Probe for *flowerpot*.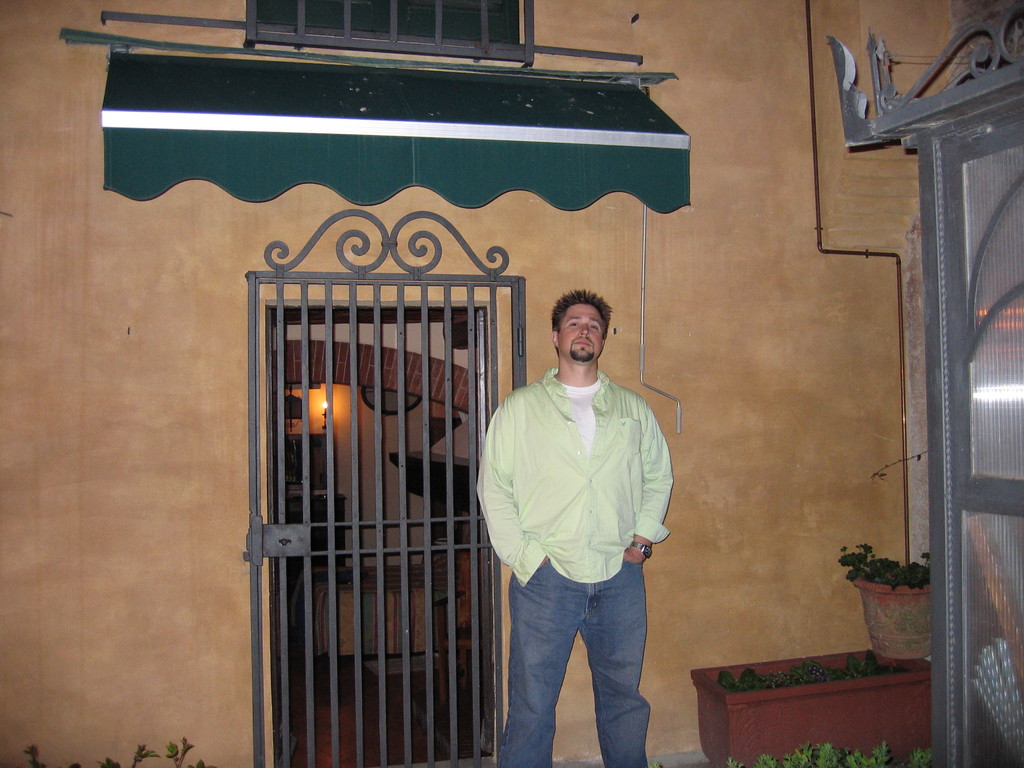
Probe result: {"x1": 686, "y1": 655, "x2": 932, "y2": 767}.
